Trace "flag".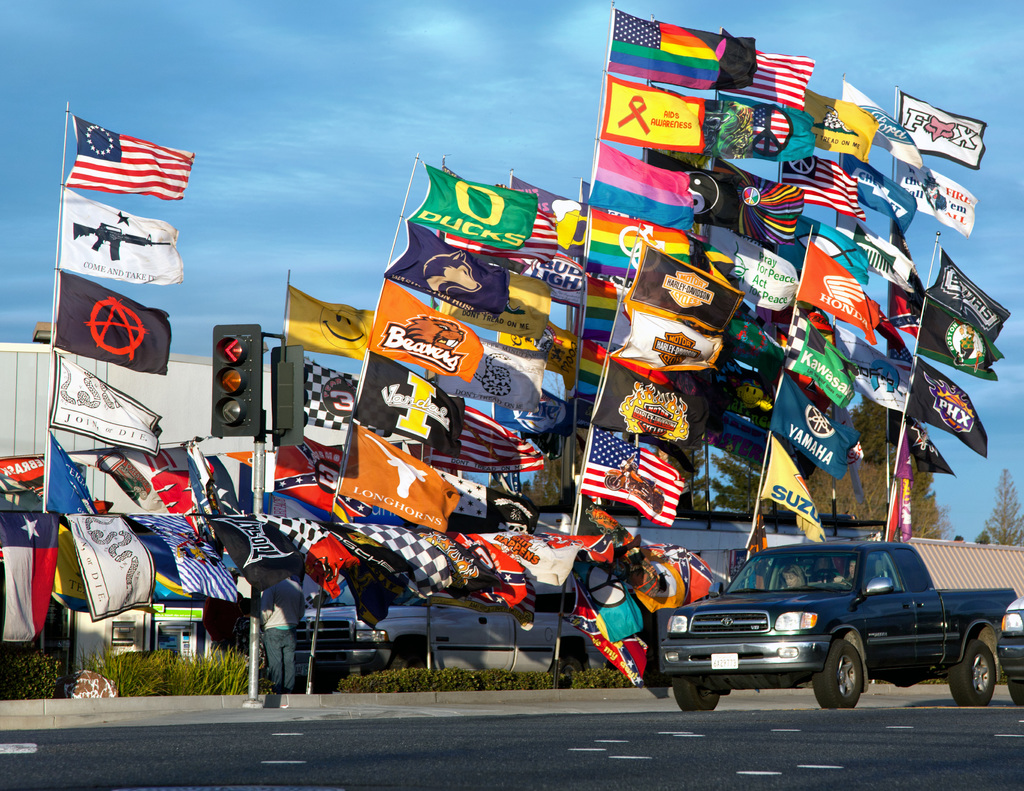
Traced to [49,262,169,382].
